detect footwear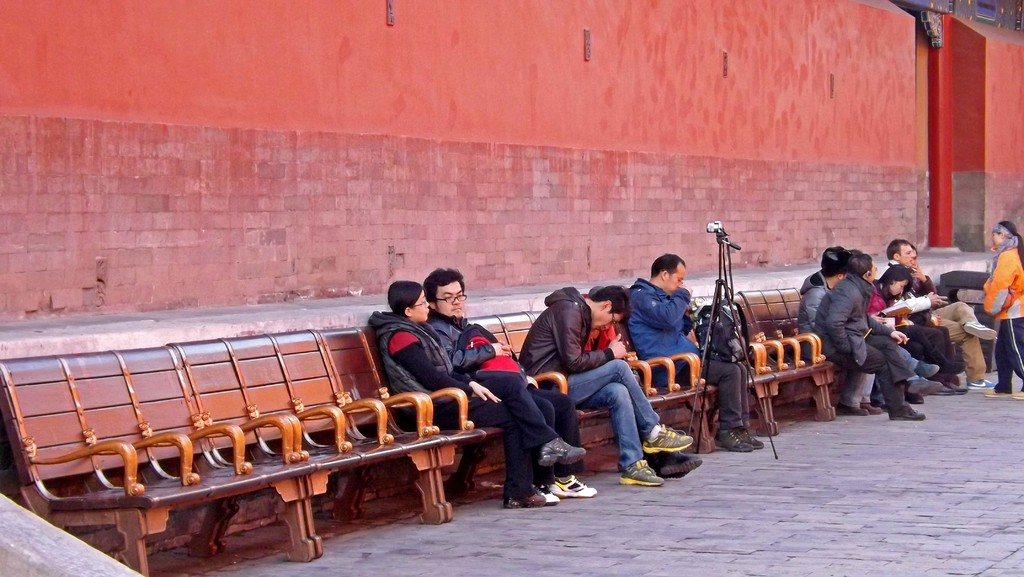
left=653, top=448, right=706, bottom=476
